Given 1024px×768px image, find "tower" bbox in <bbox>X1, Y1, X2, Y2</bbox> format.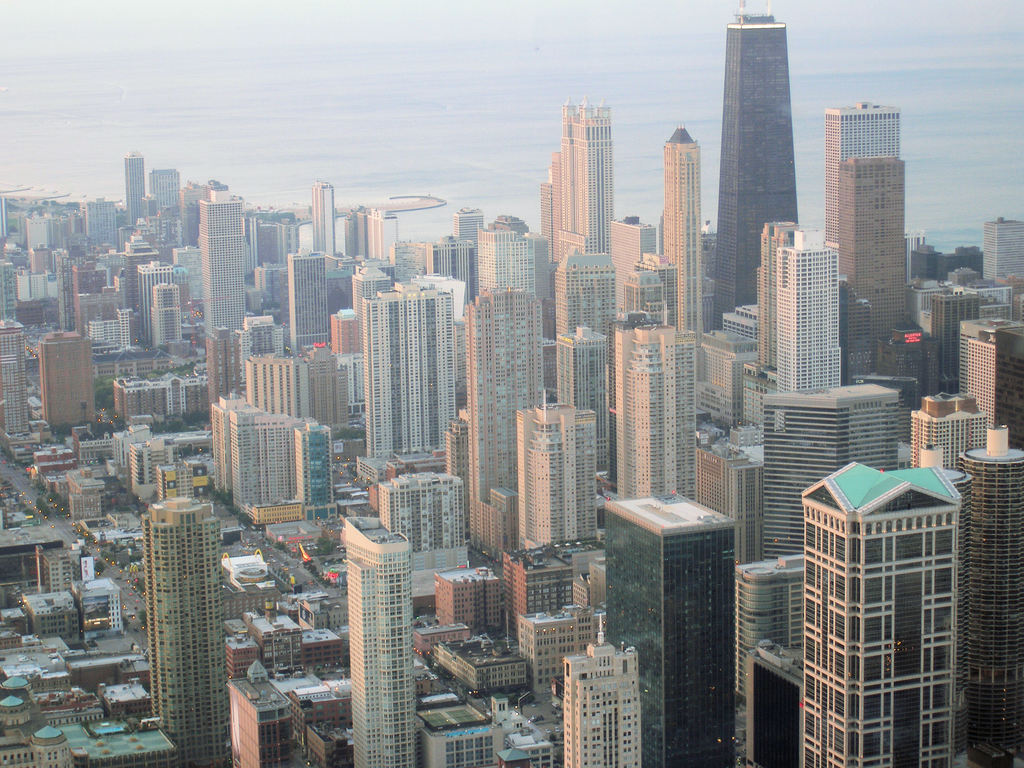
<bbox>0, 330, 36, 438</bbox>.
